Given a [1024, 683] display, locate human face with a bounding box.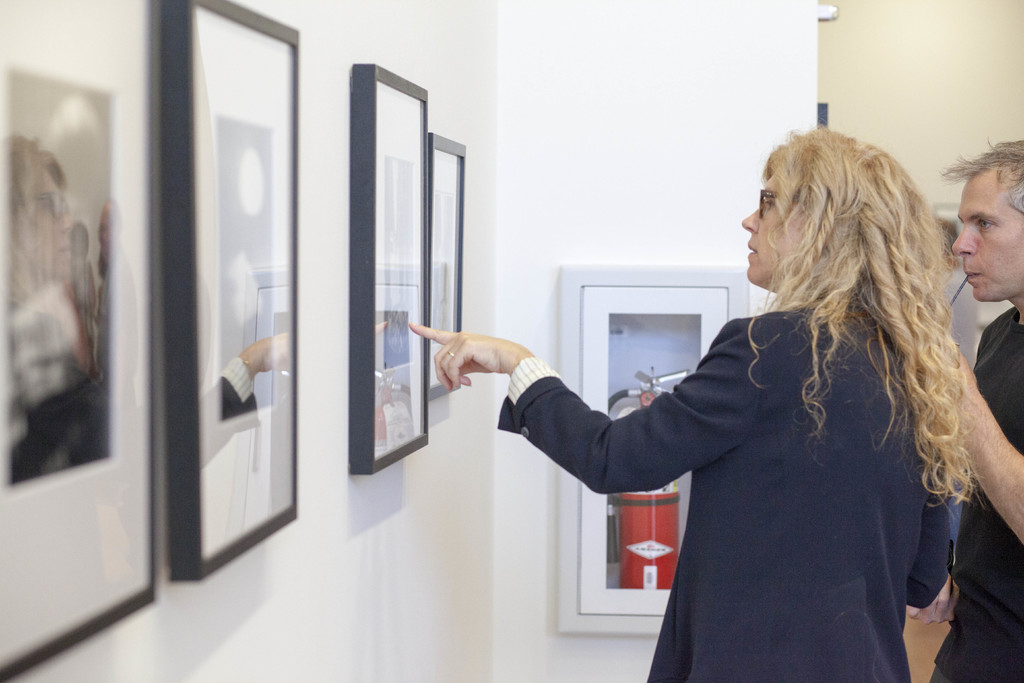
Located: 739, 174, 804, 278.
